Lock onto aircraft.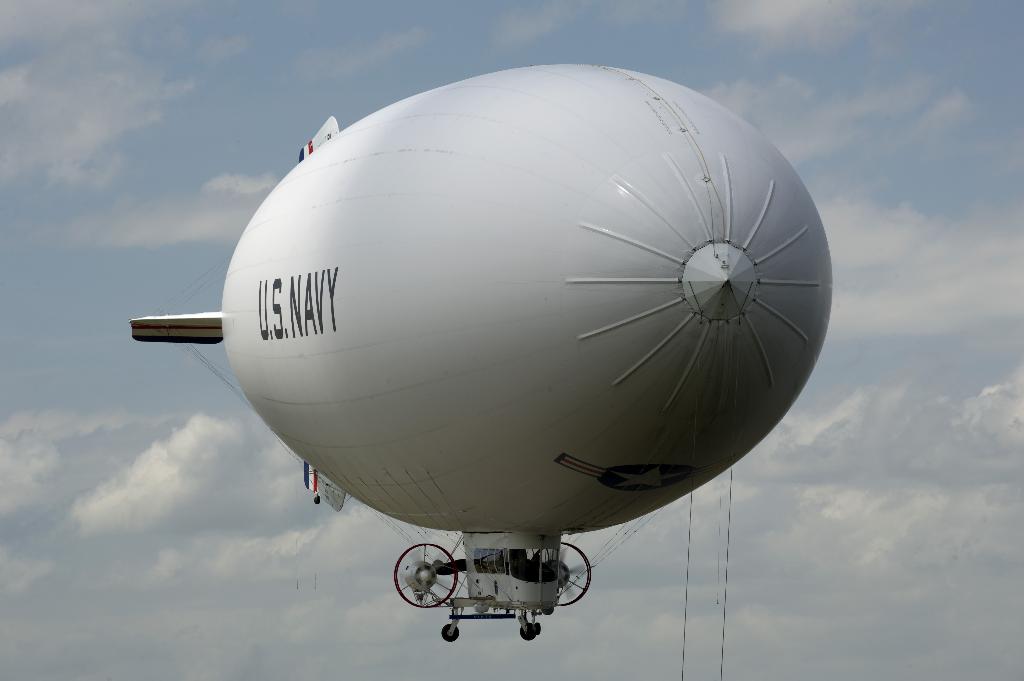
Locked: BBox(121, 29, 842, 680).
